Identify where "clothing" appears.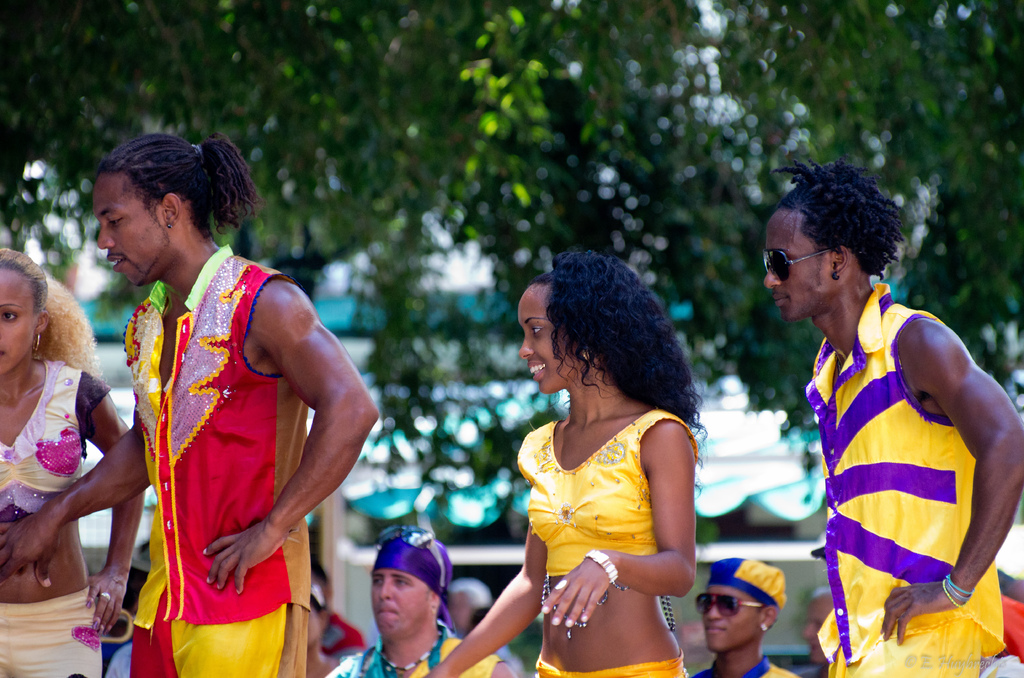
Appears at (315,617,506,677).
